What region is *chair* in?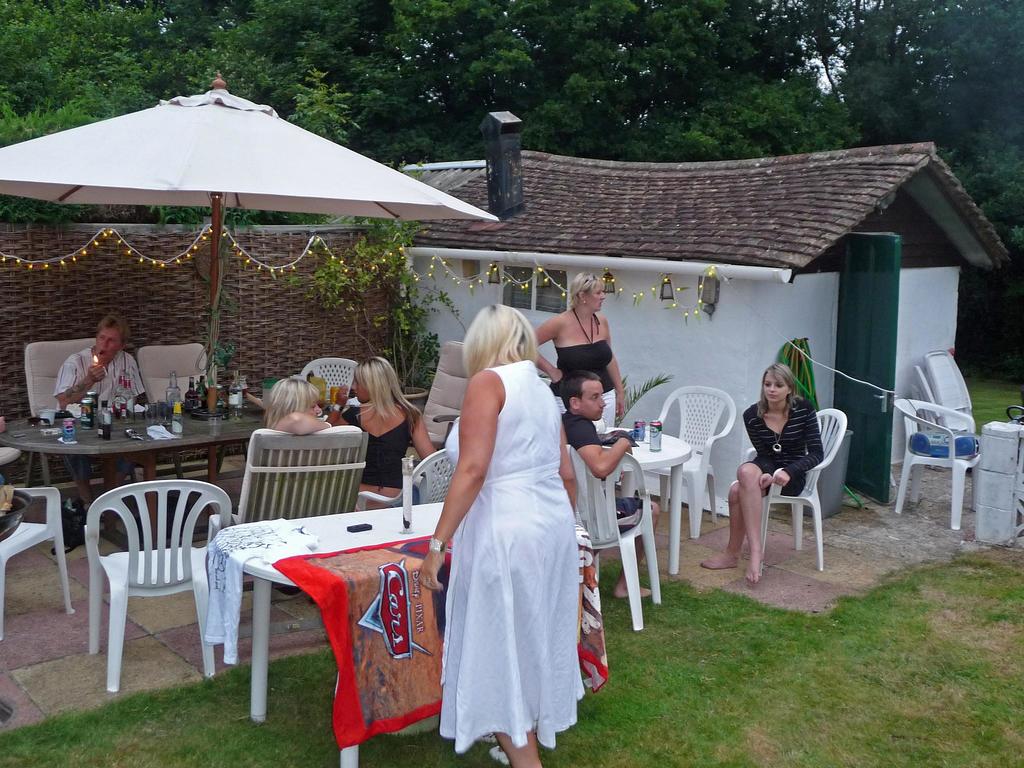
[137, 340, 214, 410].
